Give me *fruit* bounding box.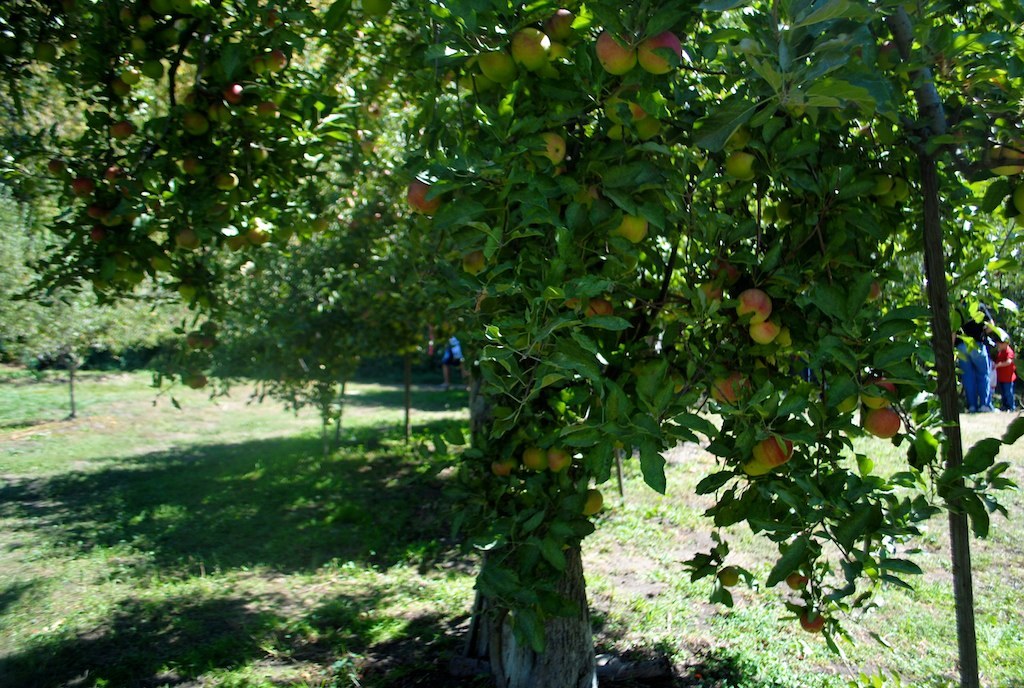
Rect(793, 605, 824, 635).
